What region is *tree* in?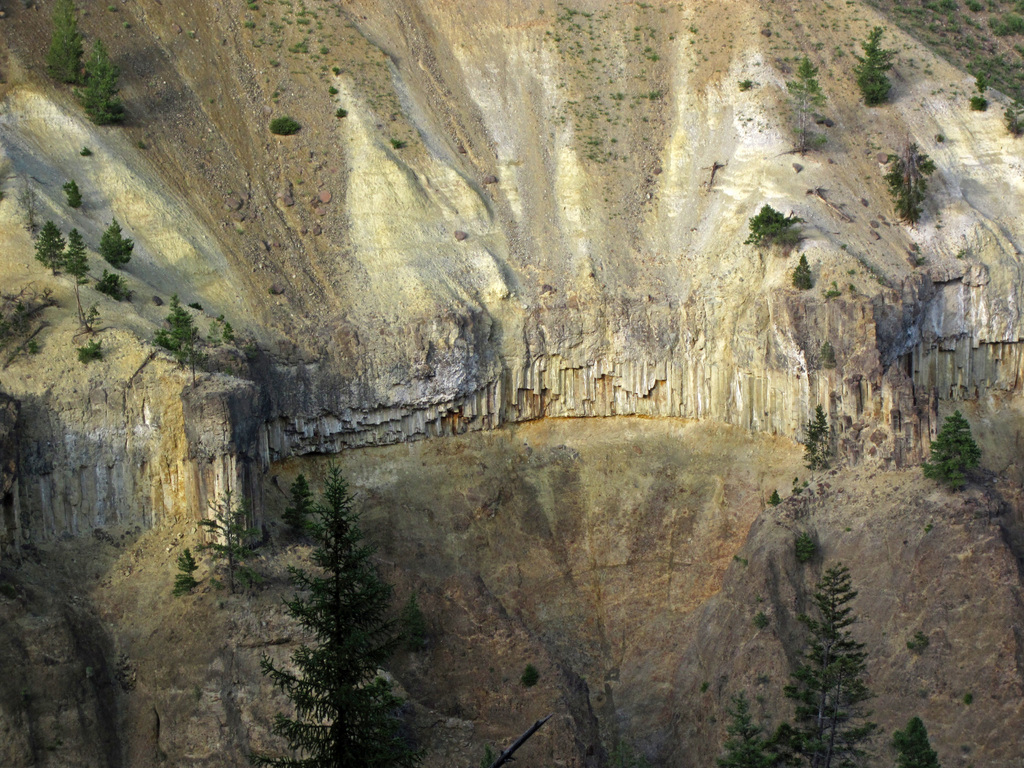
<bbox>70, 273, 104, 331</bbox>.
